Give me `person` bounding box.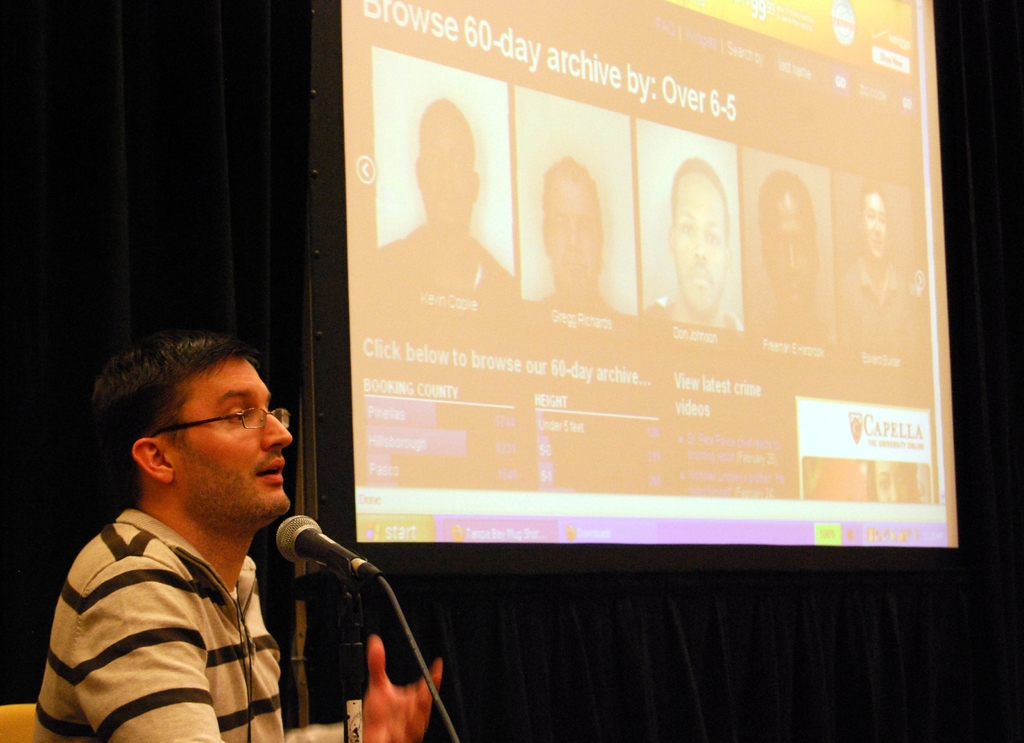
region(362, 99, 515, 299).
